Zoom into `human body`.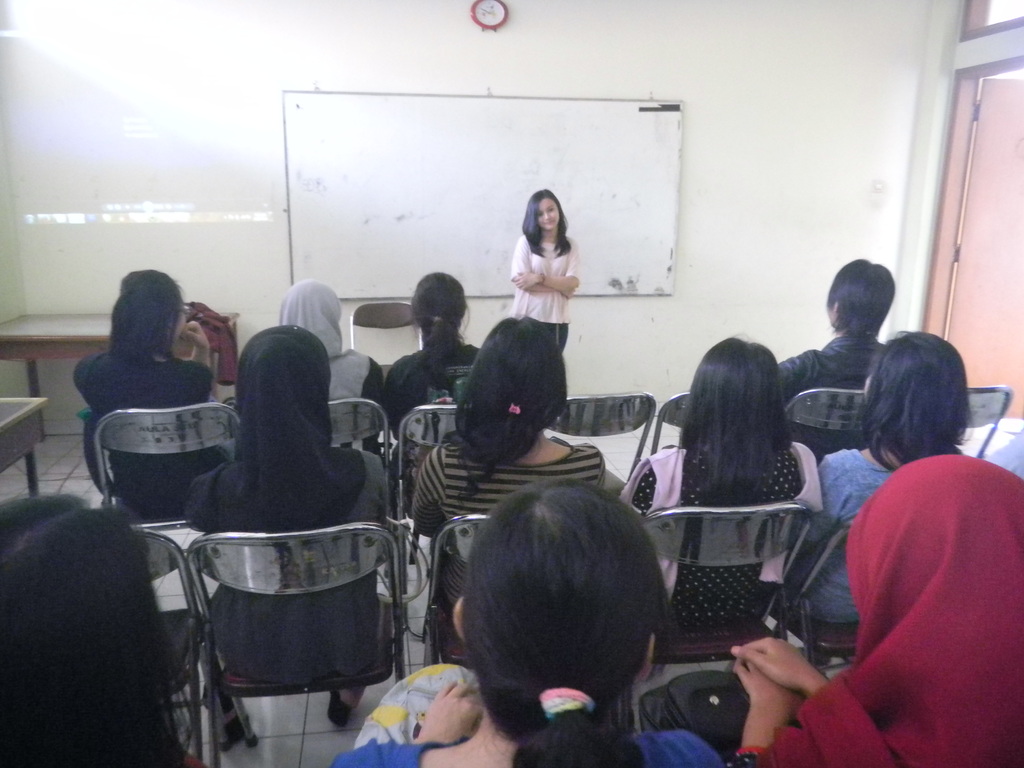
Zoom target: detection(781, 324, 881, 463).
